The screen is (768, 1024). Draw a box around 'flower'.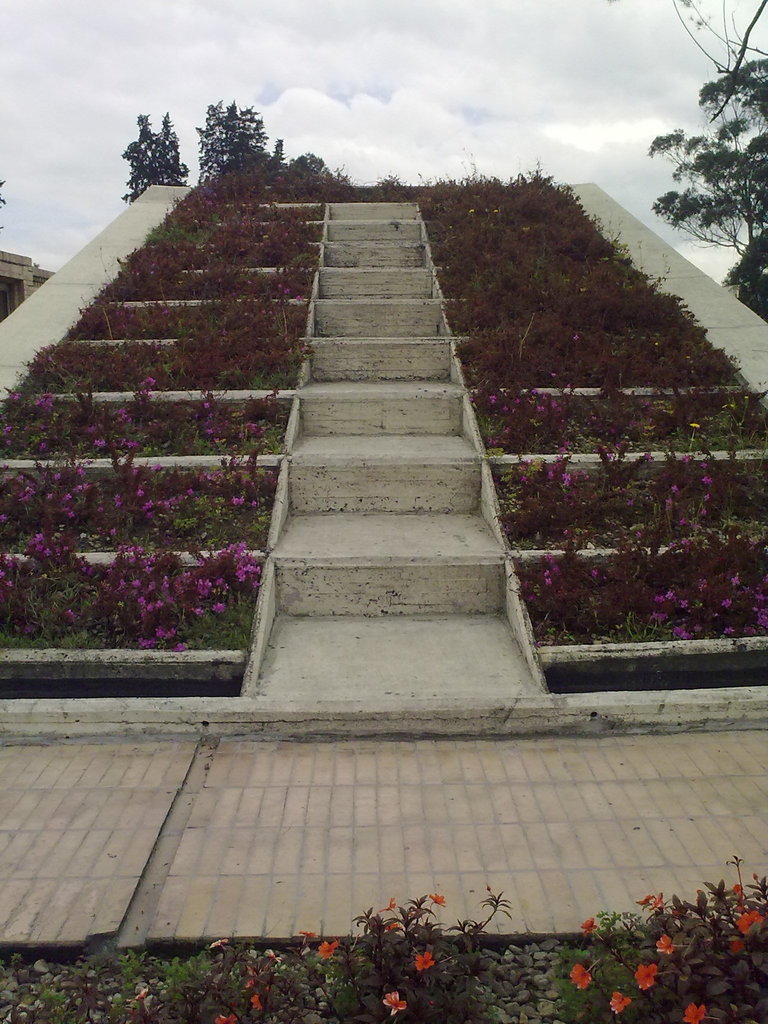
region(728, 936, 749, 957).
